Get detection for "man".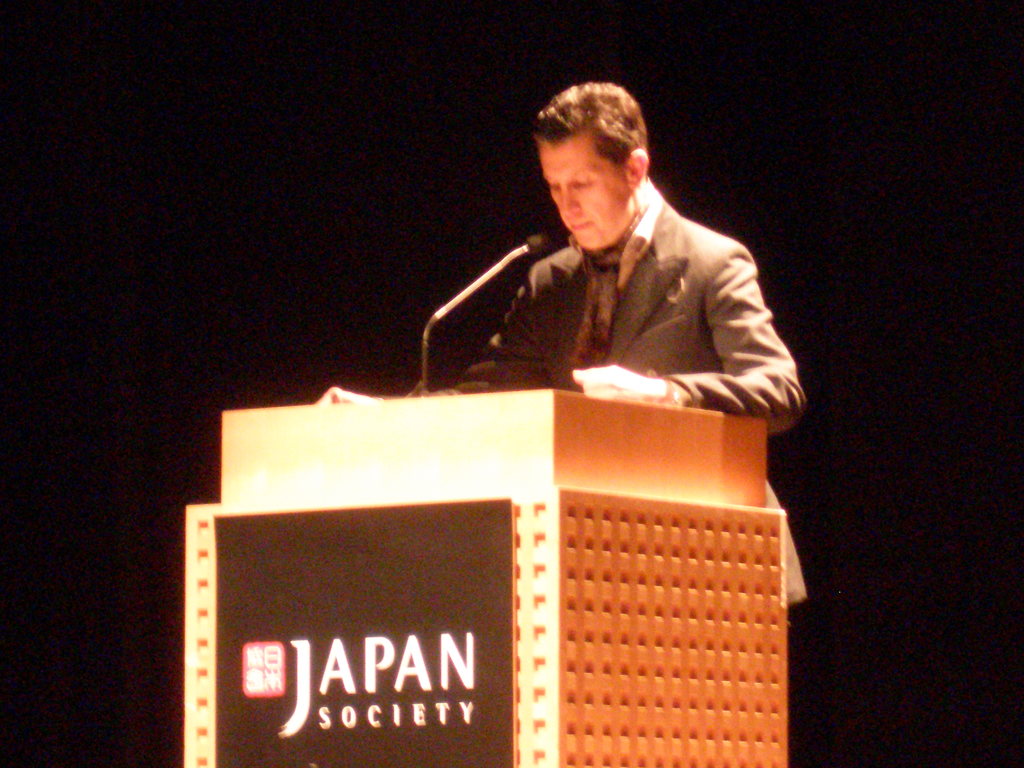
Detection: <region>221, 120, 784, 646</region>.
